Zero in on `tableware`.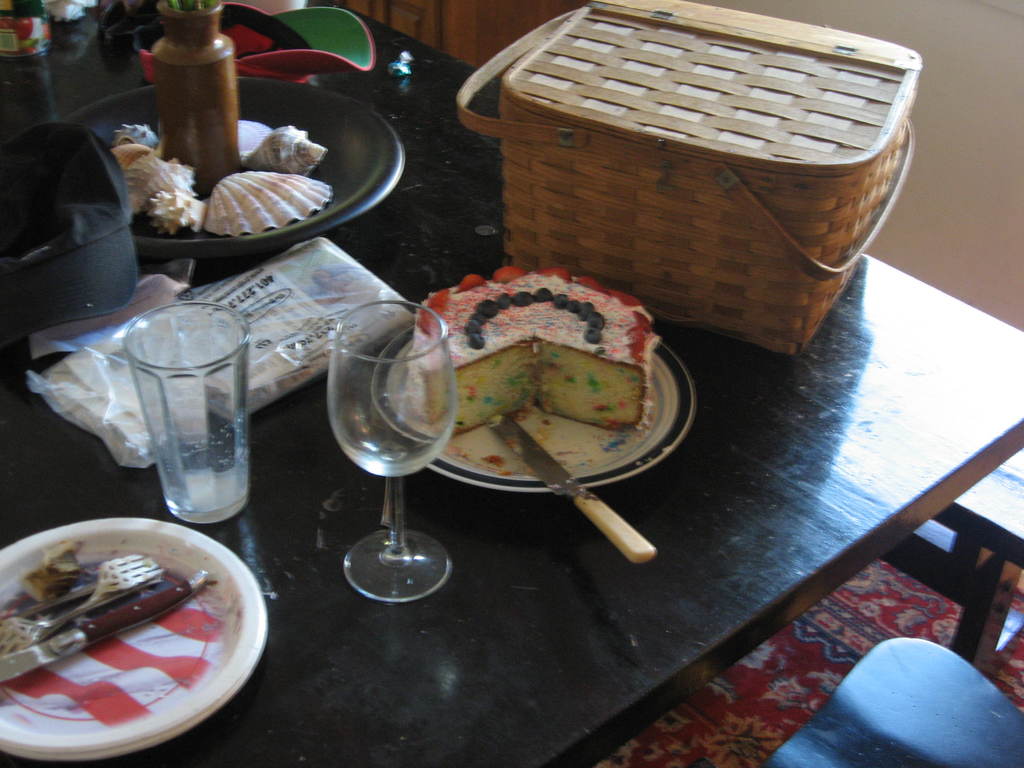
Zeroed in: locate(0, 570, 209, 686).
